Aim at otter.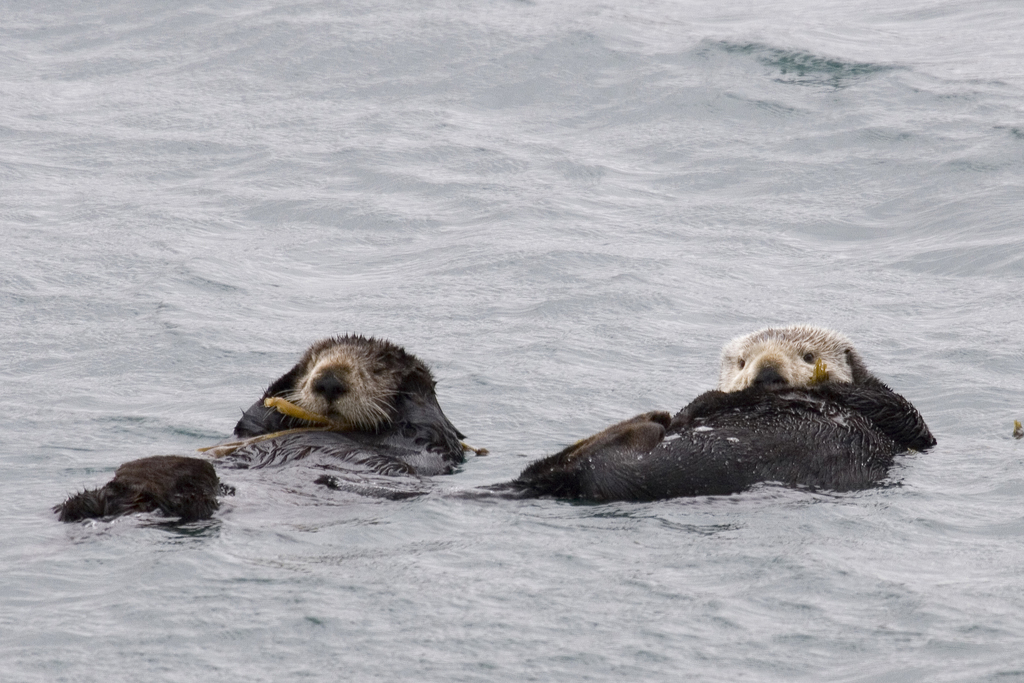
Aimed at BBox(50, 332, 488, 529).
